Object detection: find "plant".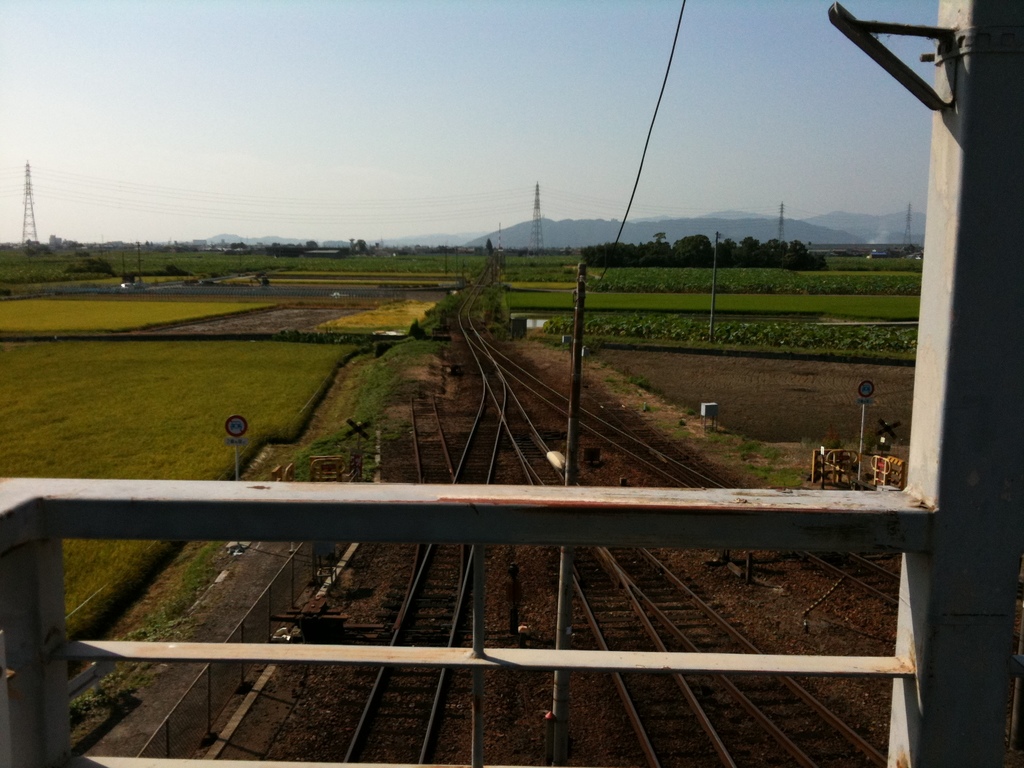
x1=499, y1=230, x2=920, y2=511.
